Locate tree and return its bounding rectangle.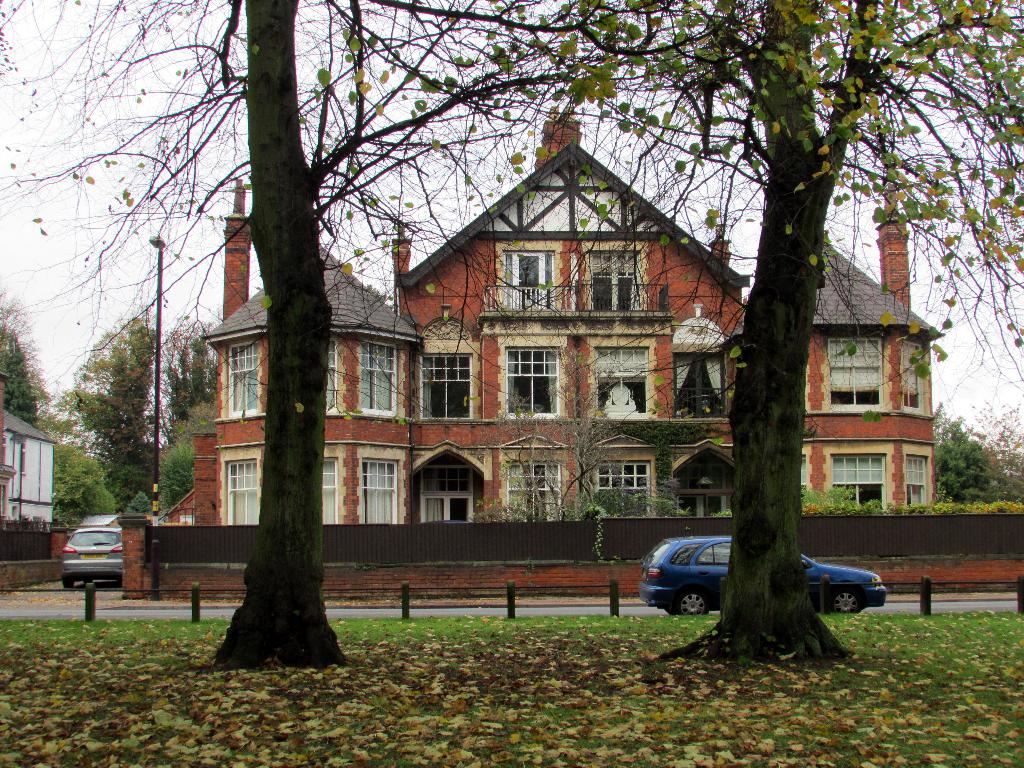
{"left": 0, "top": 0, "right": 580, "bottom": 668}.
